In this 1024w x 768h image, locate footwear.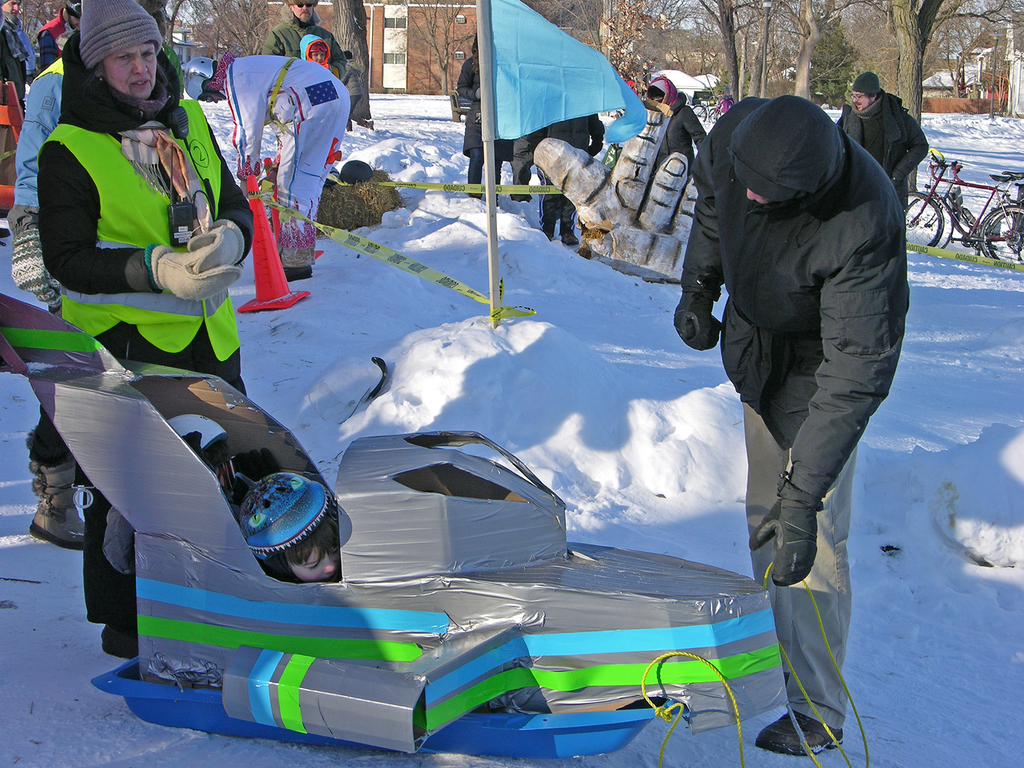
Bounding box: locate(30, 452, 95, 549).
